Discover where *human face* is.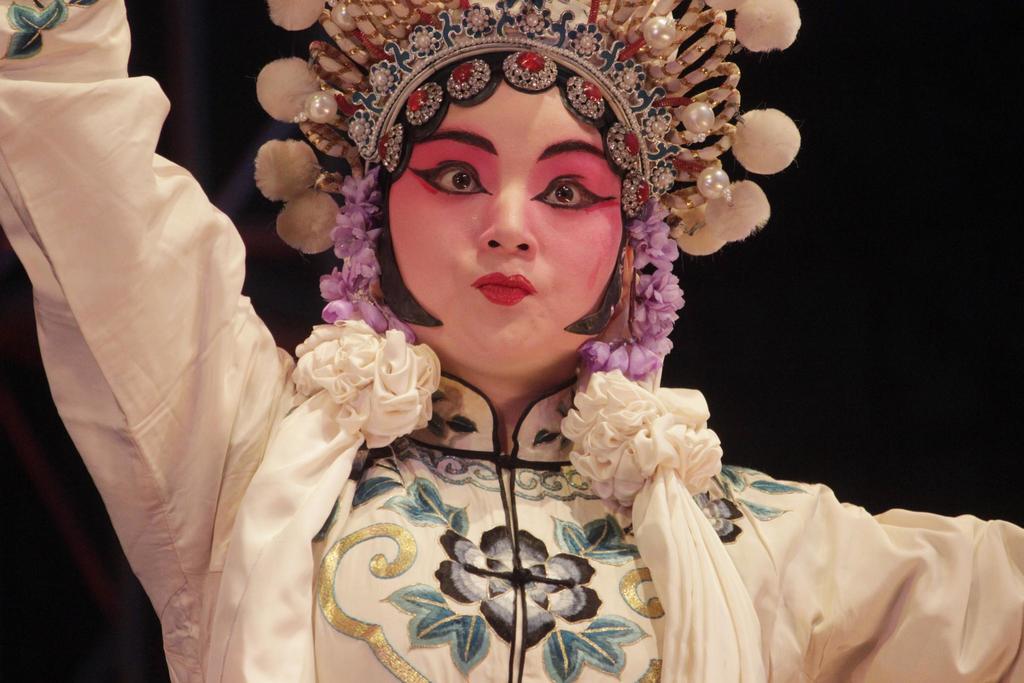
Discovered at detection(381, 78, 623, 357).
